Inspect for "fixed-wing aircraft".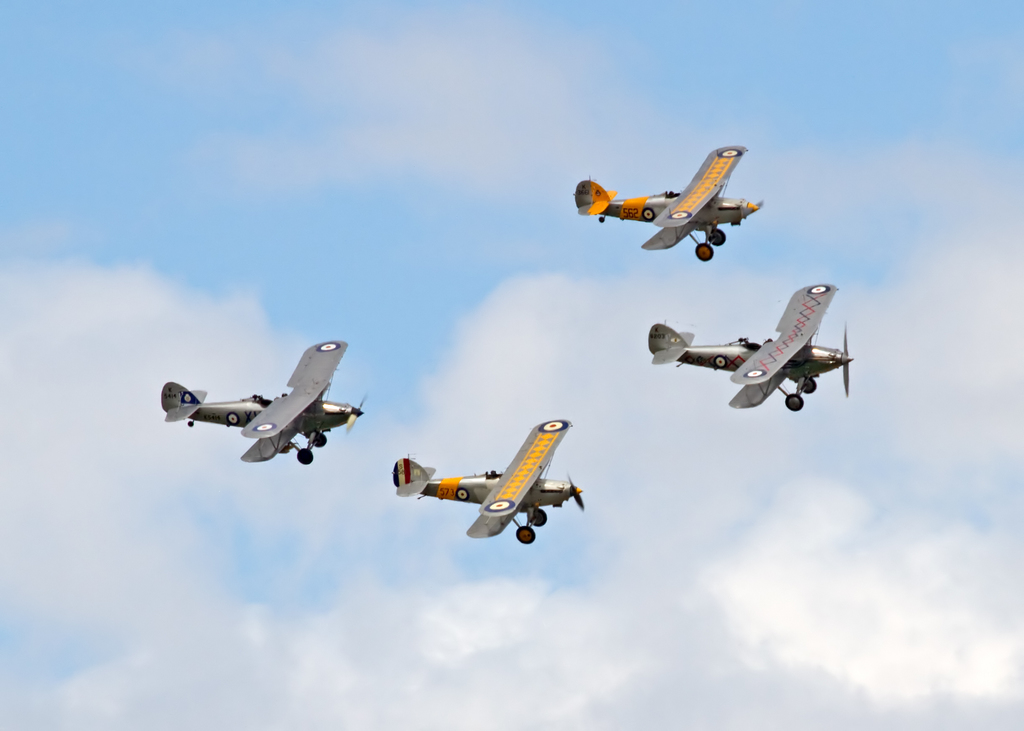
Inspection: (645,282,851,417).
